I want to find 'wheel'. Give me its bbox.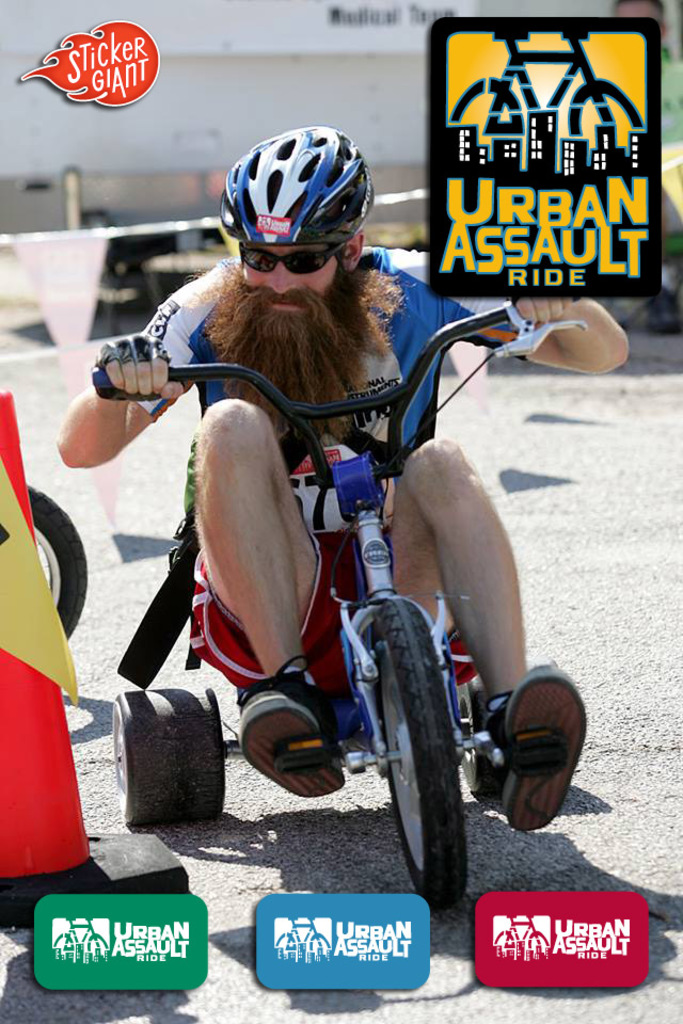
[375,596,476,906].
